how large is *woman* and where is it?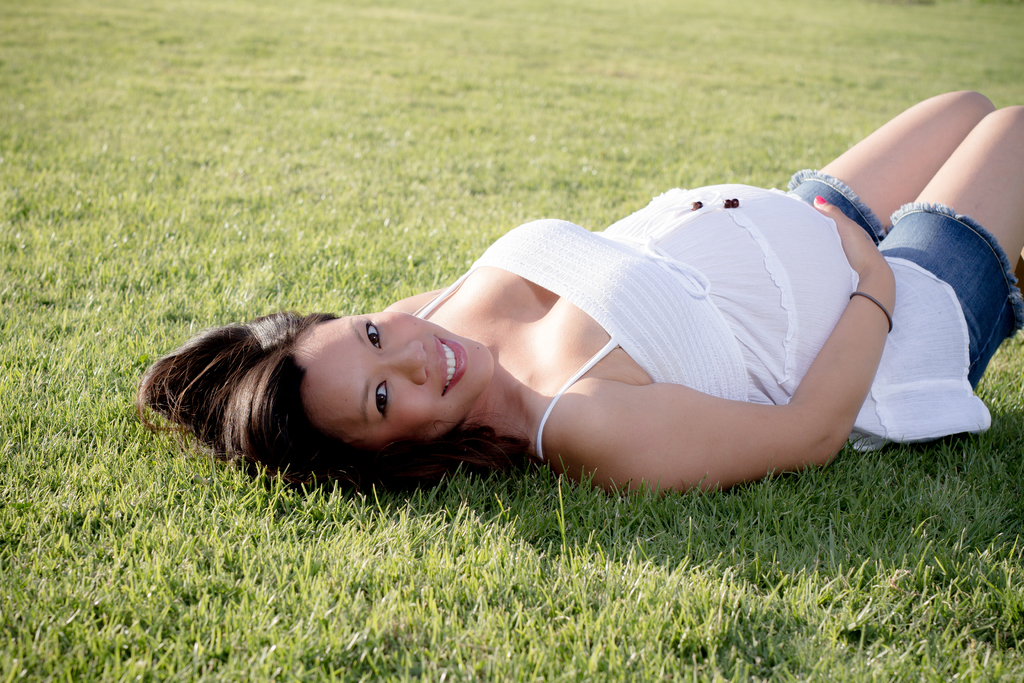
Bounding box: bbox=(188, 115, 993, 527).
